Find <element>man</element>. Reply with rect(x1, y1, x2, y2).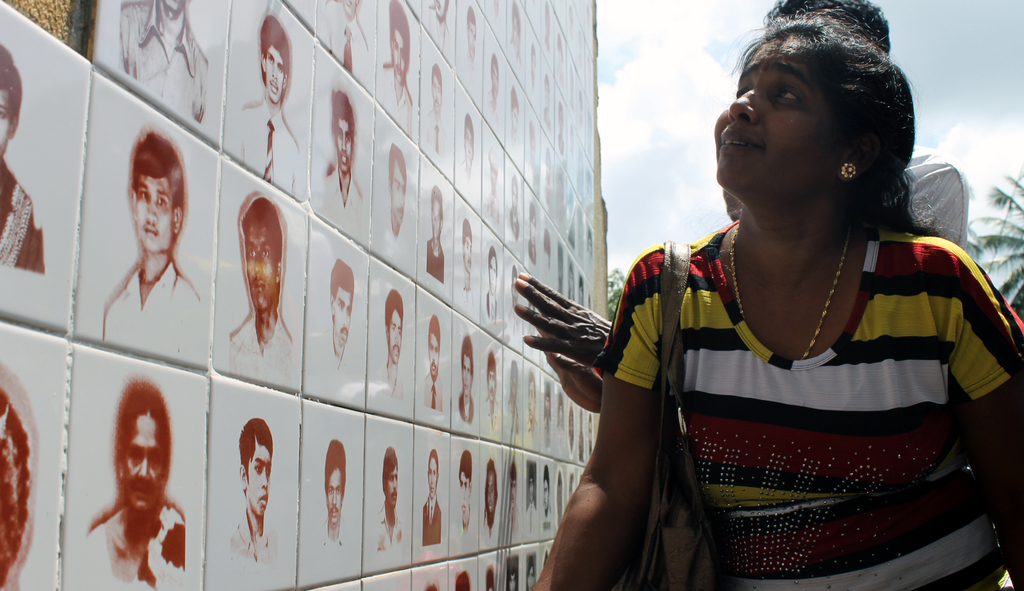
rect(529, 375, 533, 432).
